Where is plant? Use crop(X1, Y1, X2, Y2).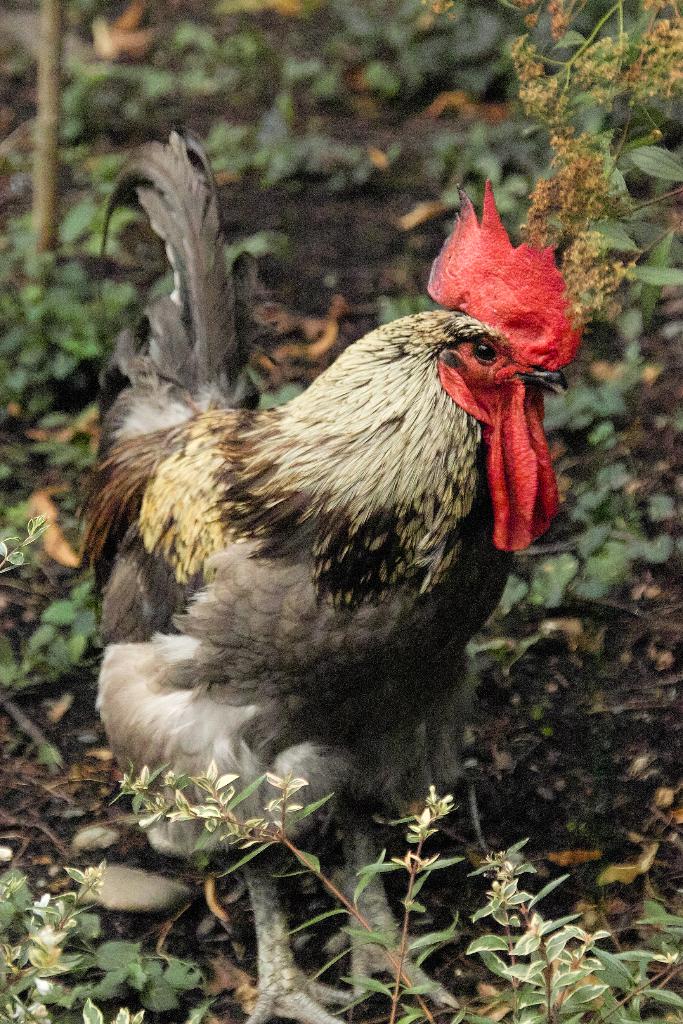
crop(0, 856, 145, 1023).
